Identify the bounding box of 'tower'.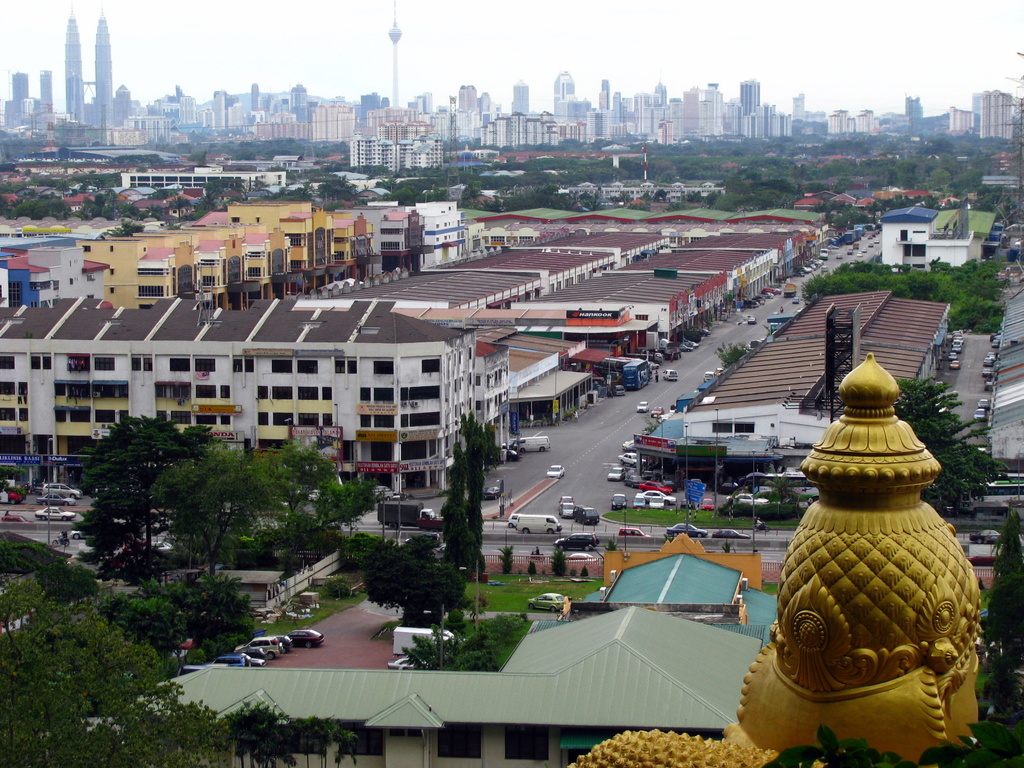
region(979, 86, 1018, 146).
